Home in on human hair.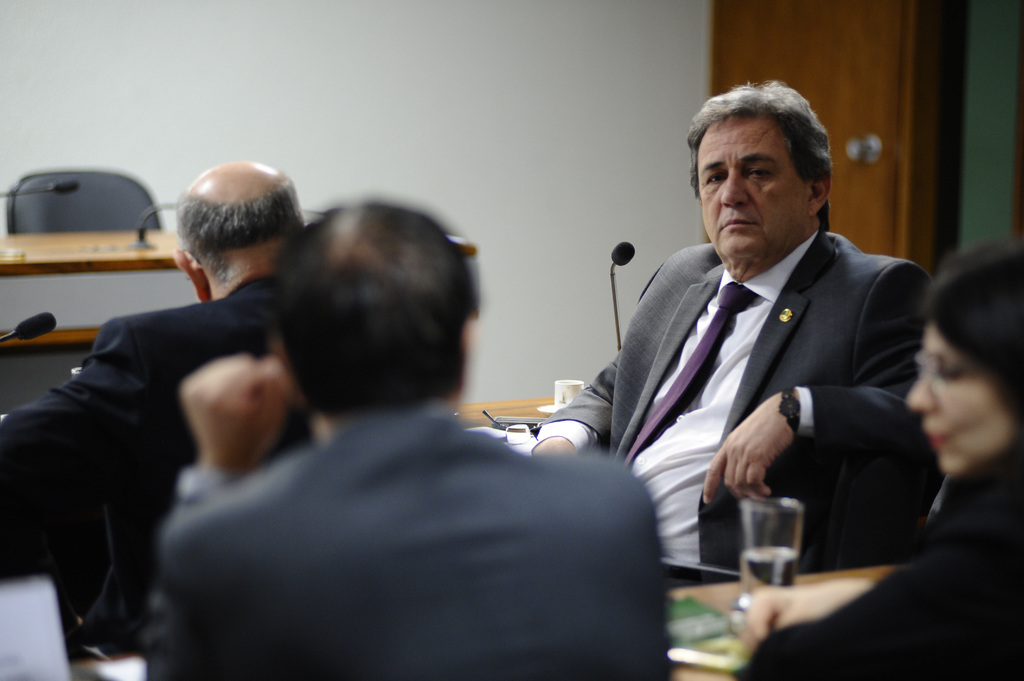
Homed in at bbox=(919, 236, 1023, 432).
